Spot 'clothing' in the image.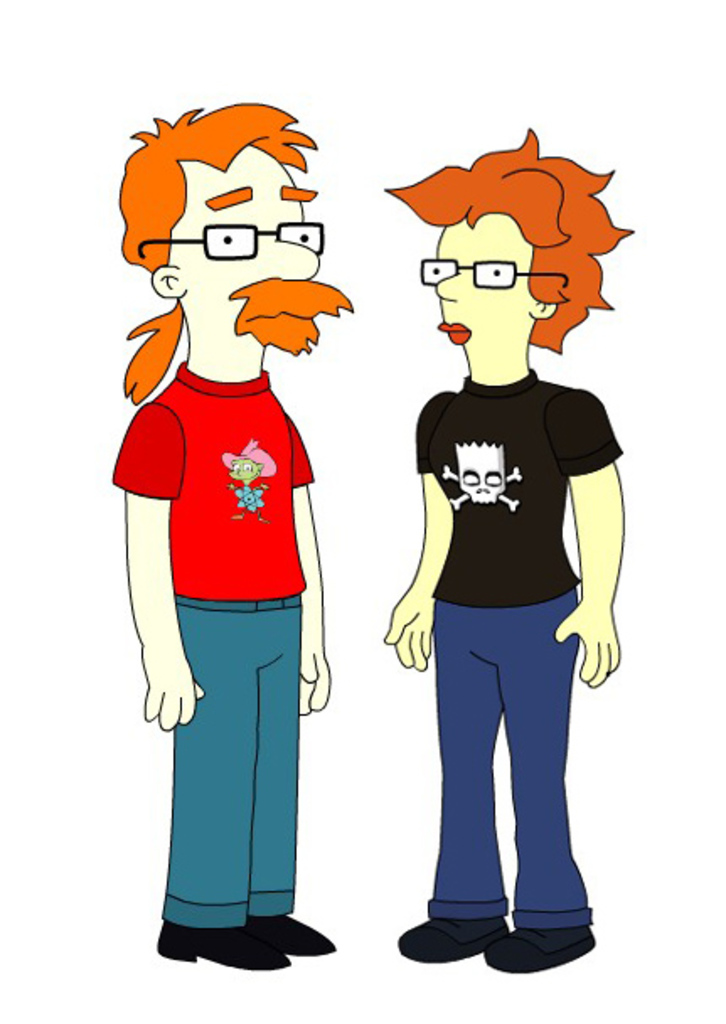
'clothing' found at x1=128, y1=293, x2=323, y2=925.
